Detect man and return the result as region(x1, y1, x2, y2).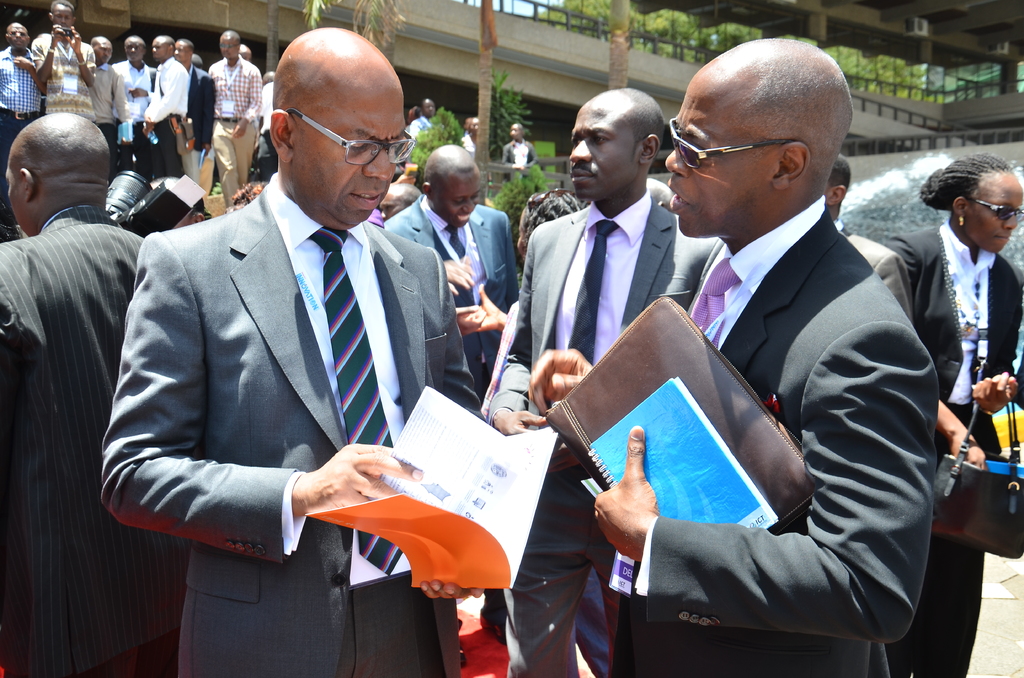
region(0, 23, 45, 216).
